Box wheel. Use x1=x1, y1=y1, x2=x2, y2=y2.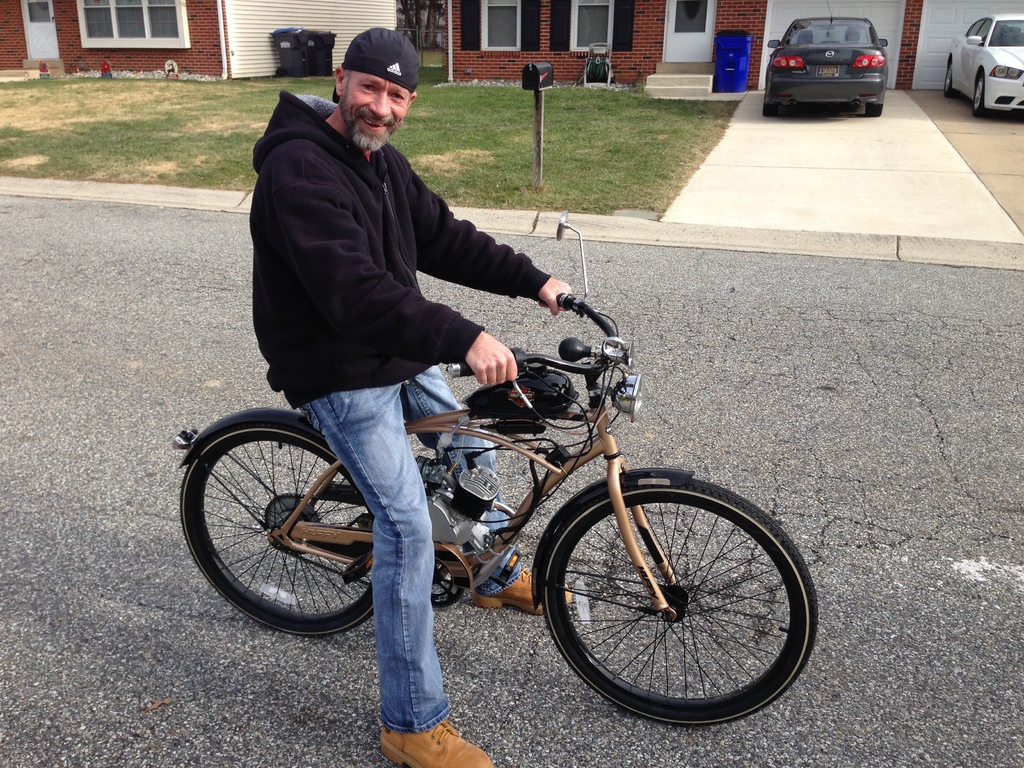
x1=541, y1=476, x2=813, y2=723.
